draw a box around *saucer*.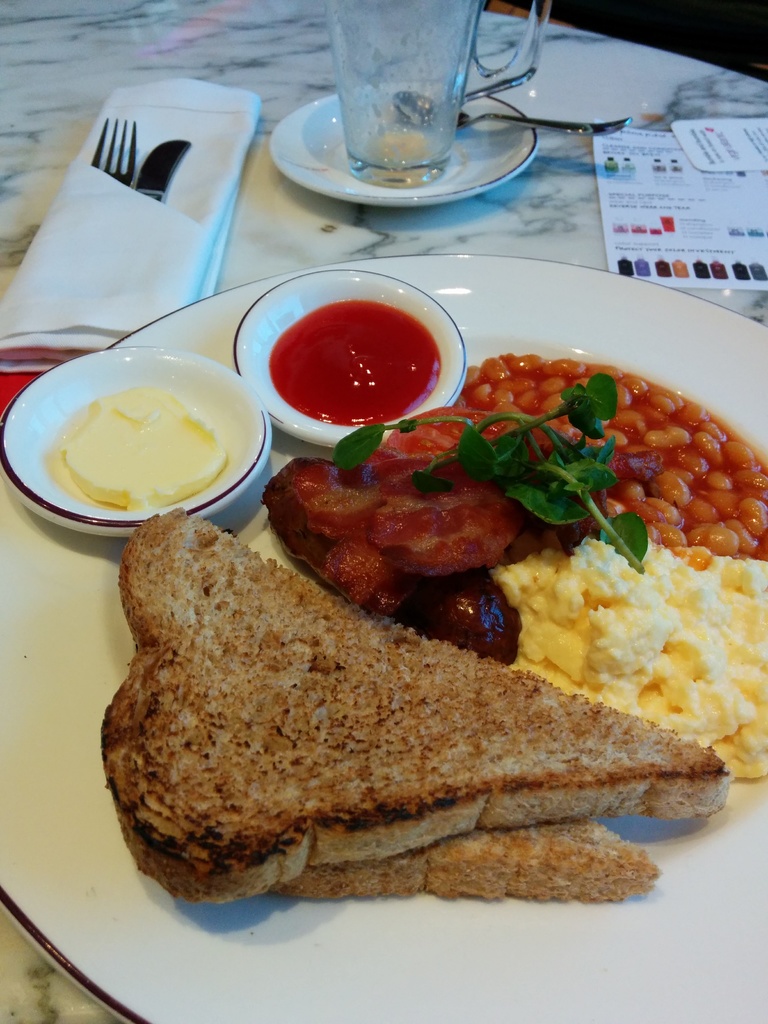
{"left": 271, "top": 83, "right": 539, "bottom": 207}.
